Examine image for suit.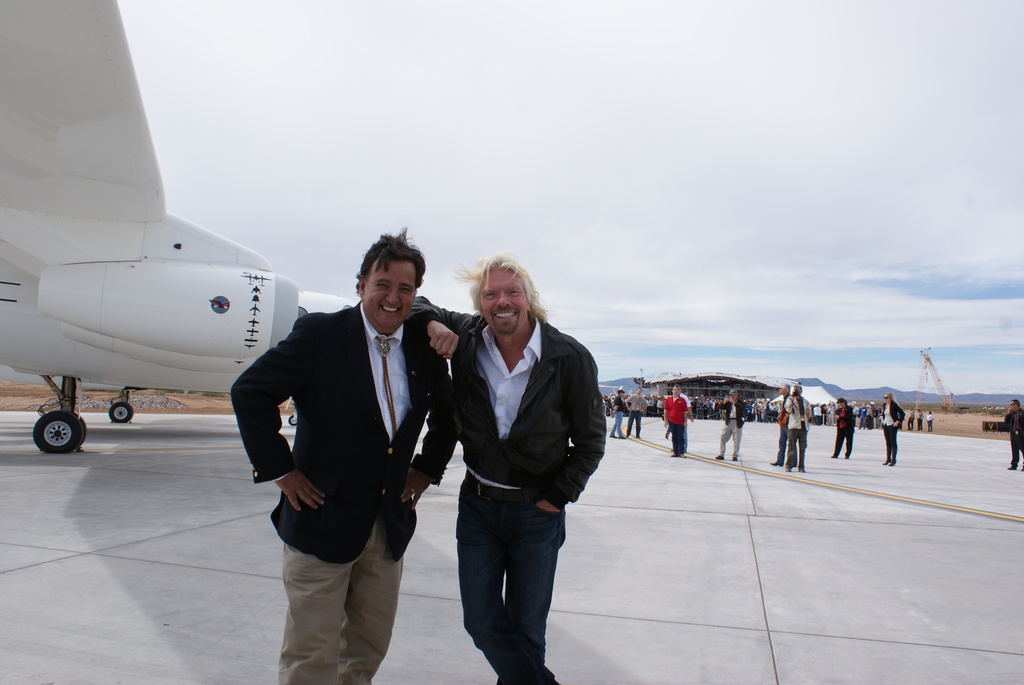
Examination result: 252, 229, 442, 662.
